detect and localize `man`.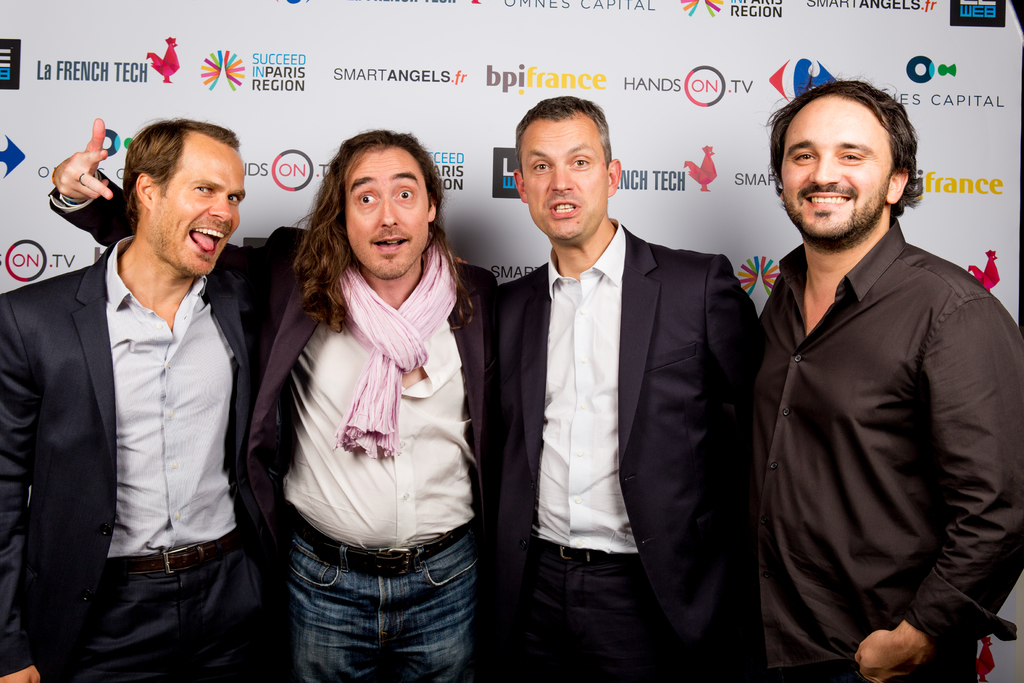
Localized at 486/94/757/679.
